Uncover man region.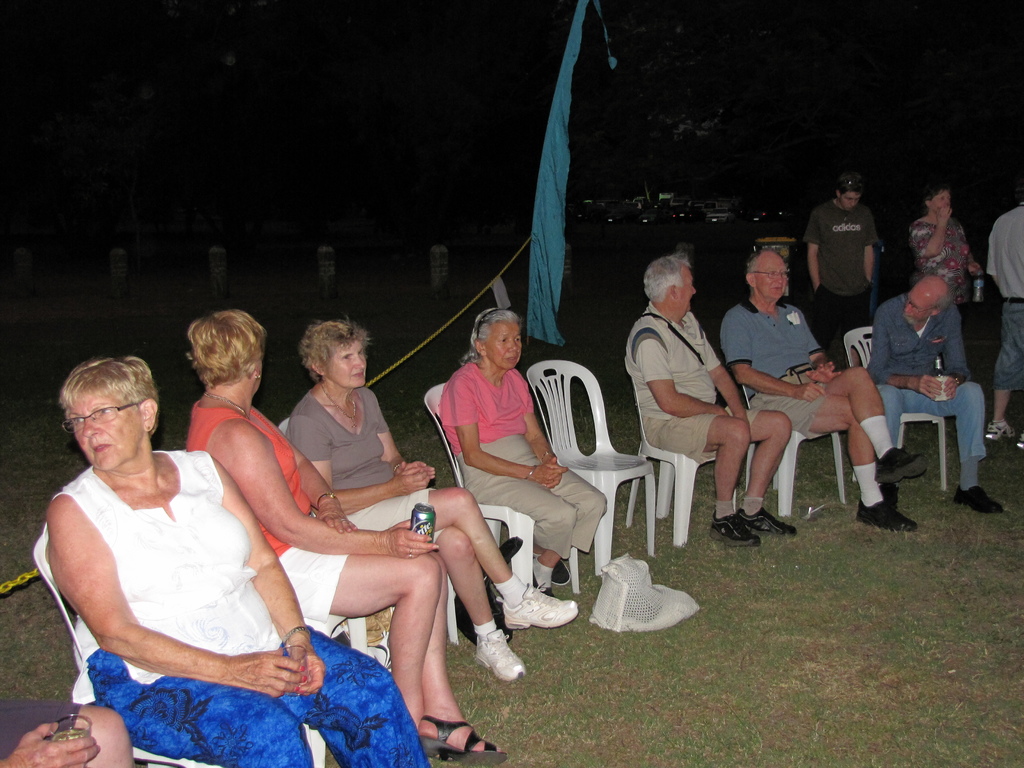
Uncovered: bbox=(866, 278, 1010, 515).
